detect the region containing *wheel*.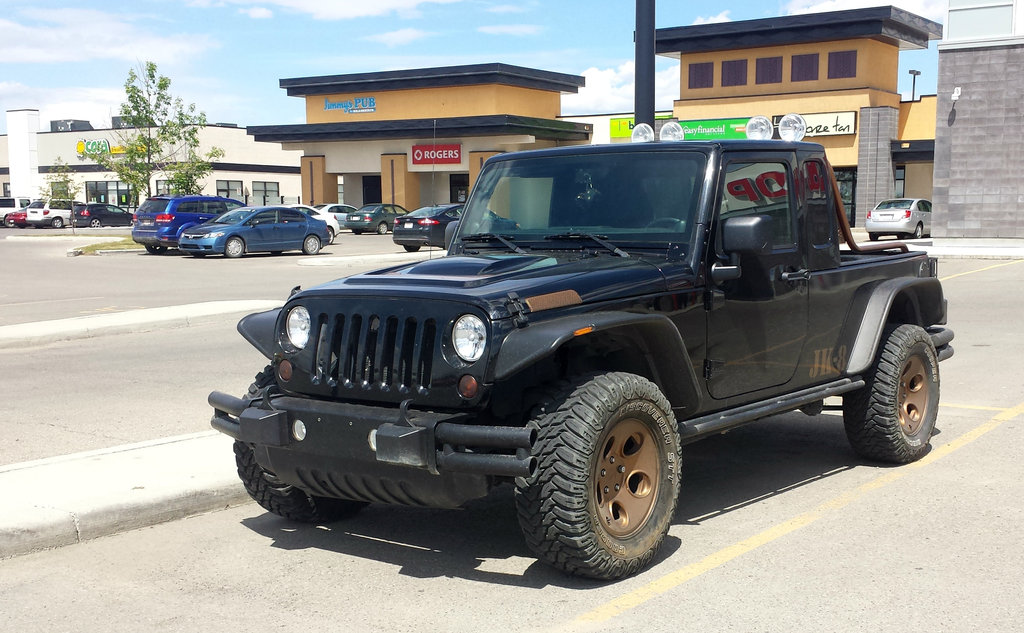
select_region(645, 211, 680, 227).
